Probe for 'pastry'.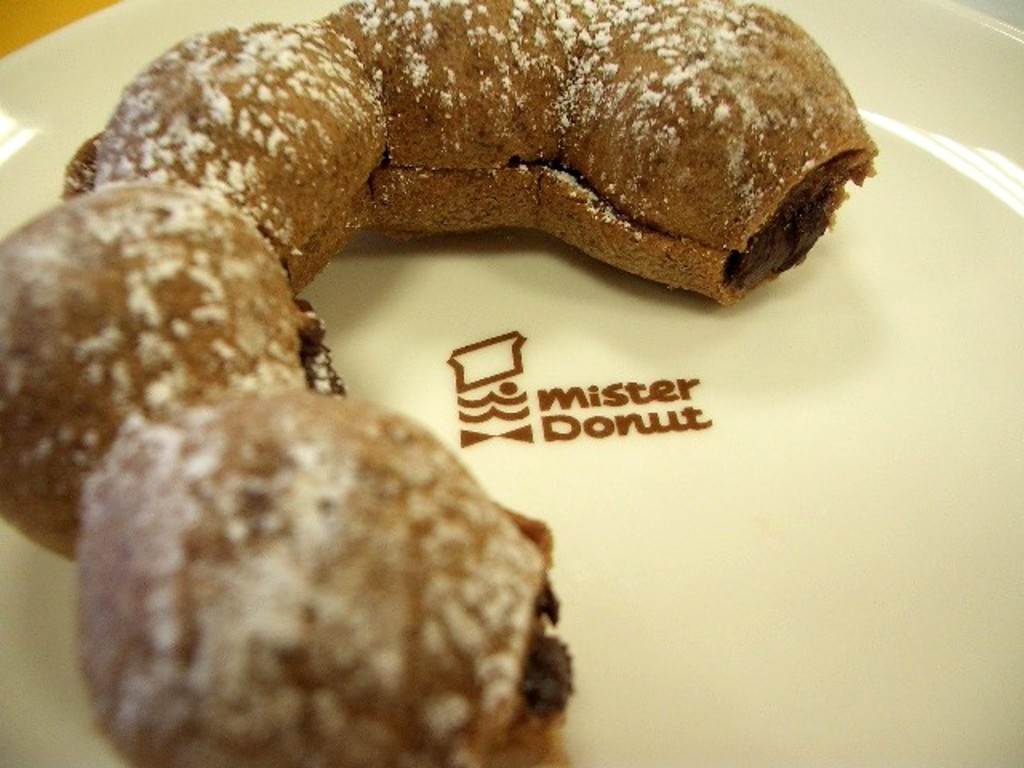
Probe result: 67, 0, 782, 722.
